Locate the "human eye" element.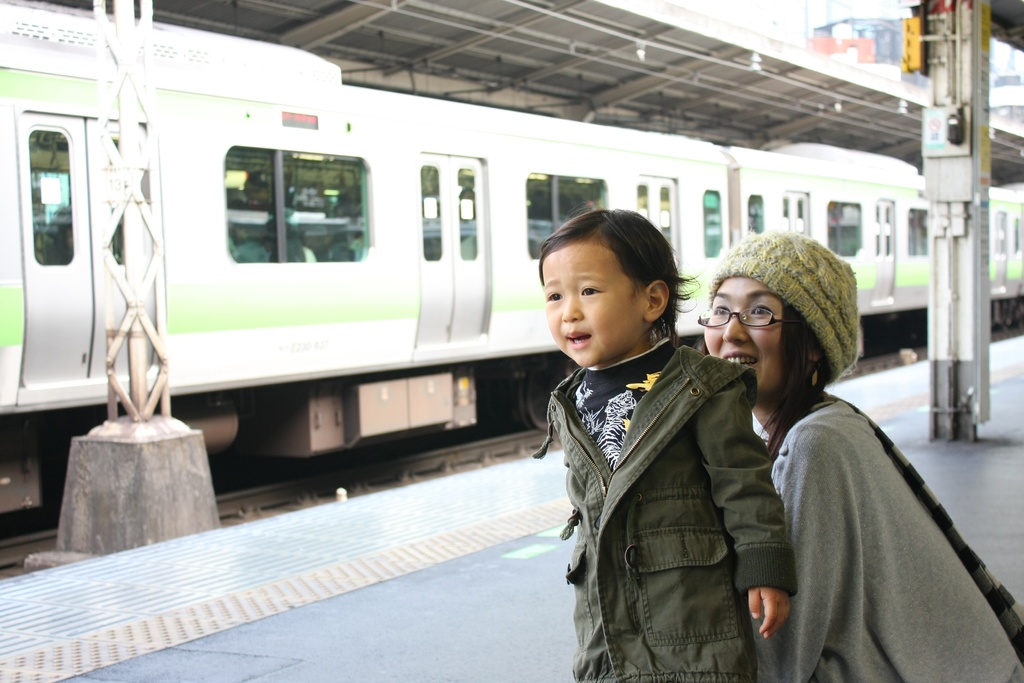
Element bbox: box(708, 300, 729, 320).
